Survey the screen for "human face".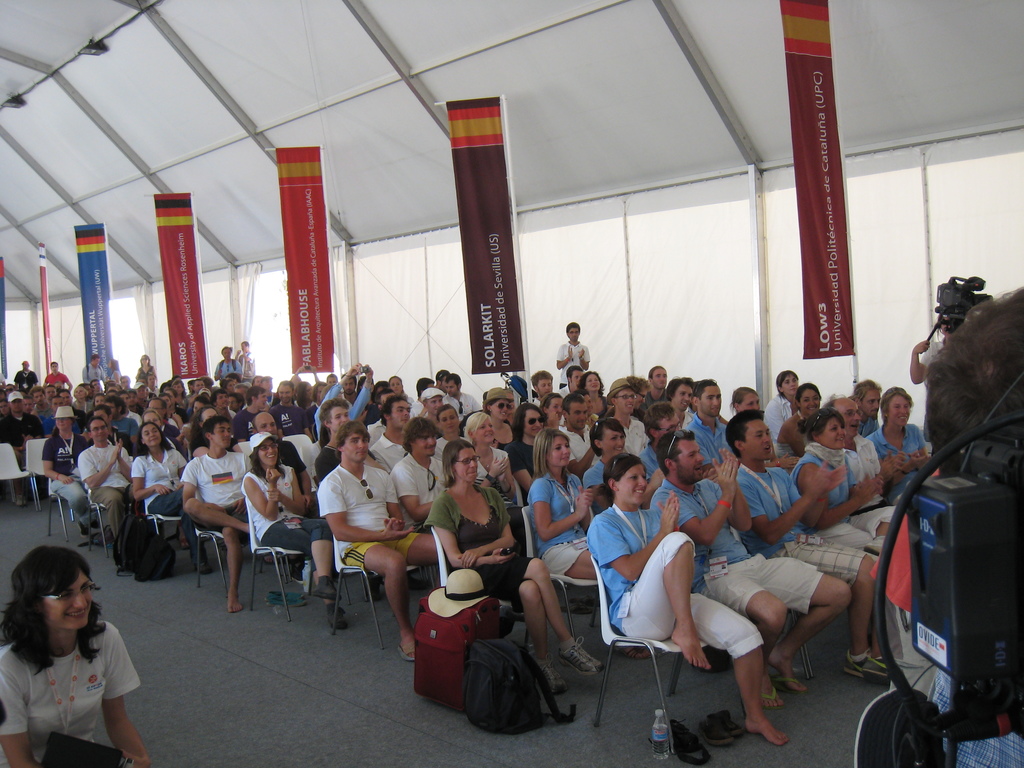
Survey found: box(253, 390, 268, 412).
